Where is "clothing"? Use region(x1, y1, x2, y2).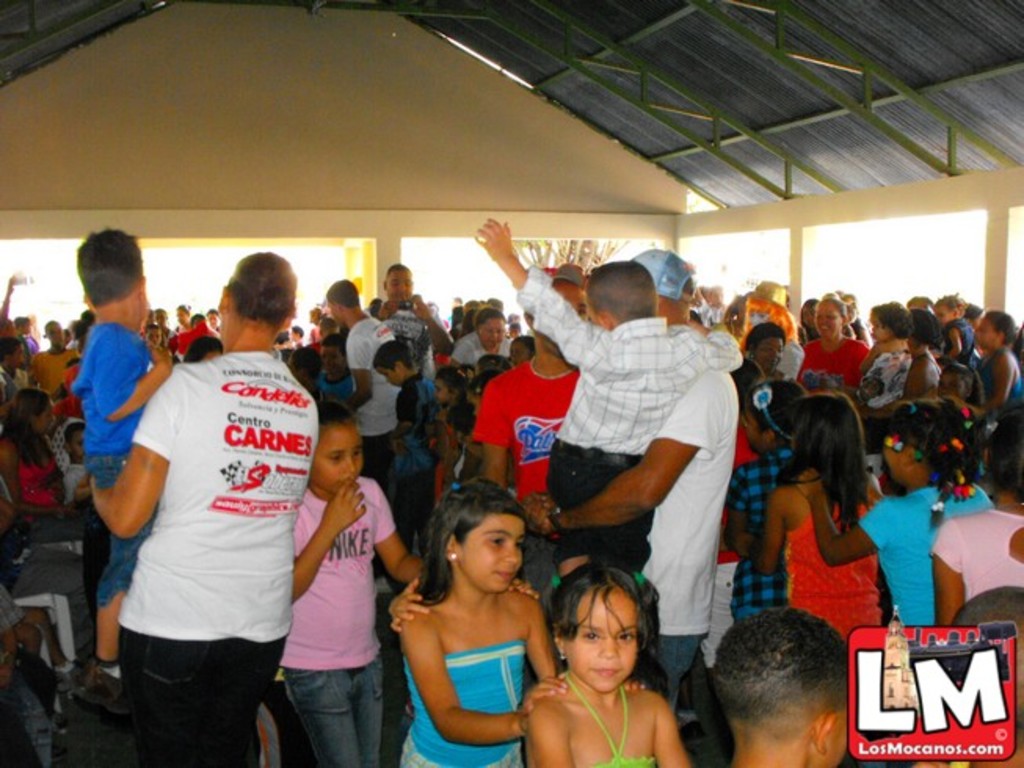
region(776, 470, 892, 647).
